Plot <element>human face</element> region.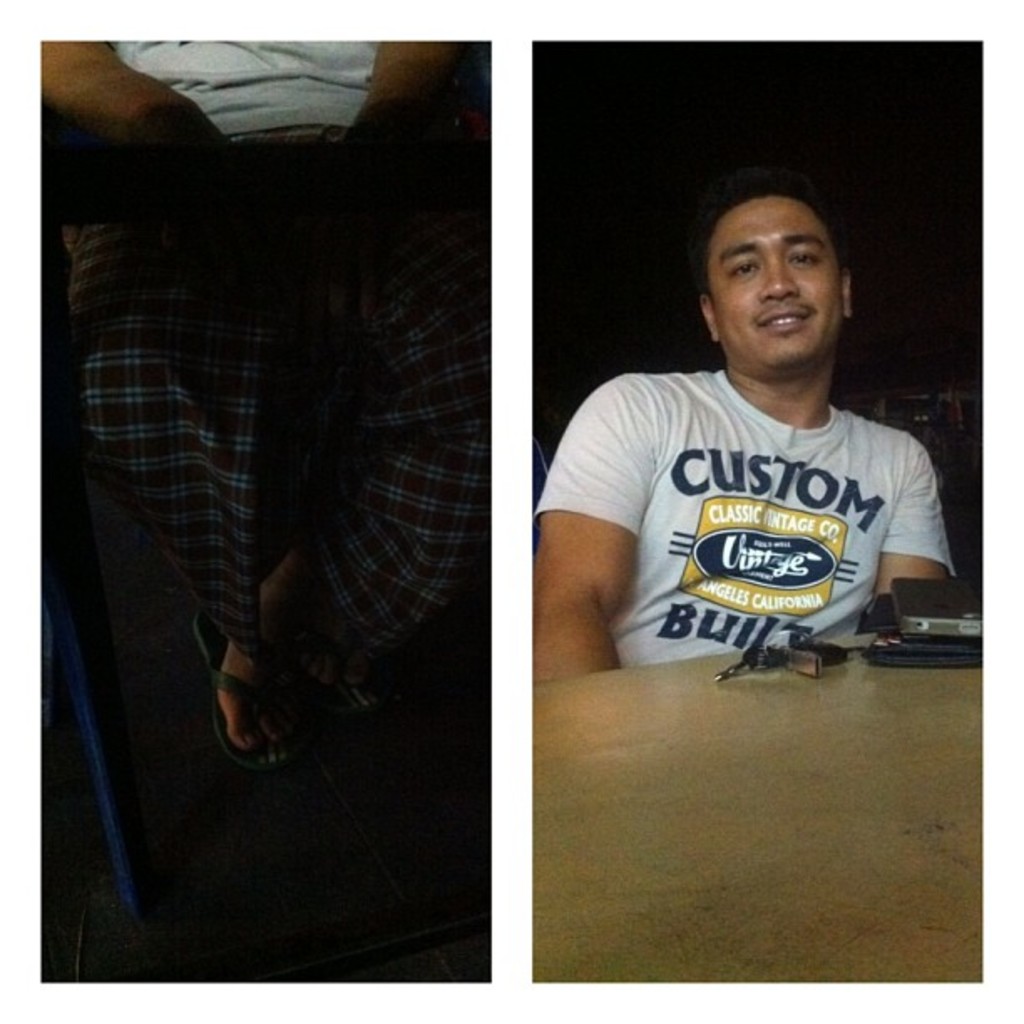
Plotted at 713/194/845/378.
